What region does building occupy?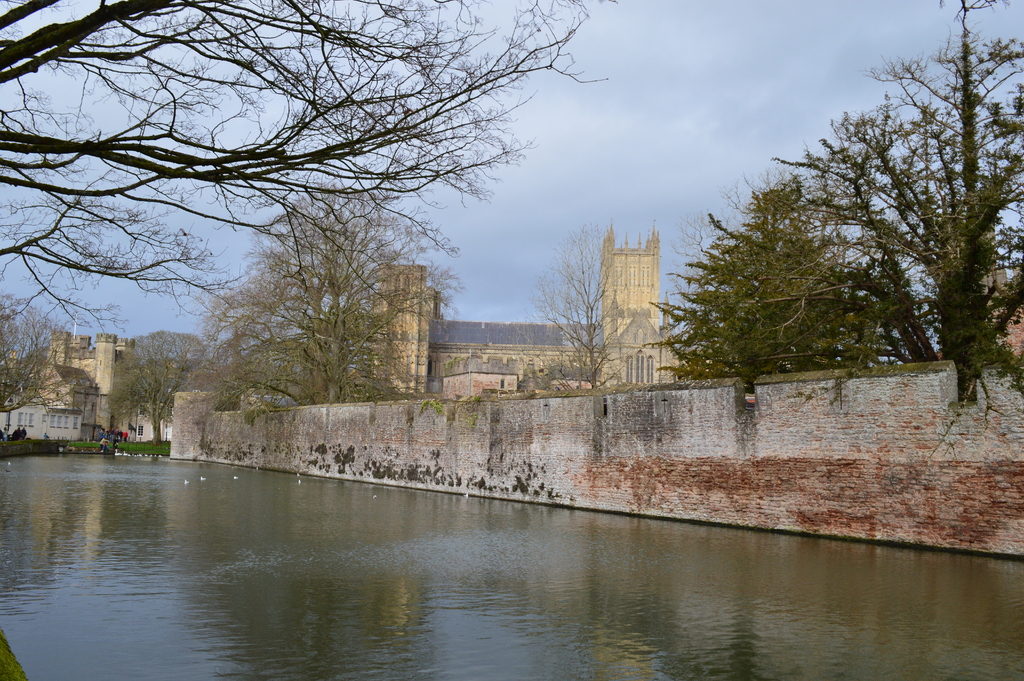
373, 217, 712, 395.
